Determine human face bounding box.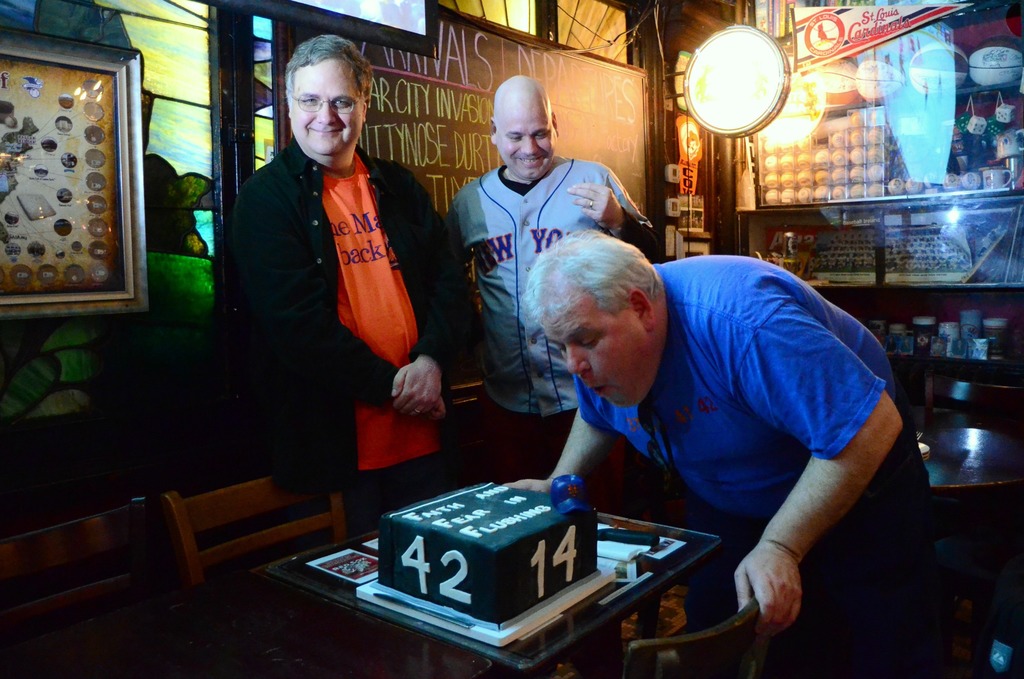
Determined: (500,97,563,179).
